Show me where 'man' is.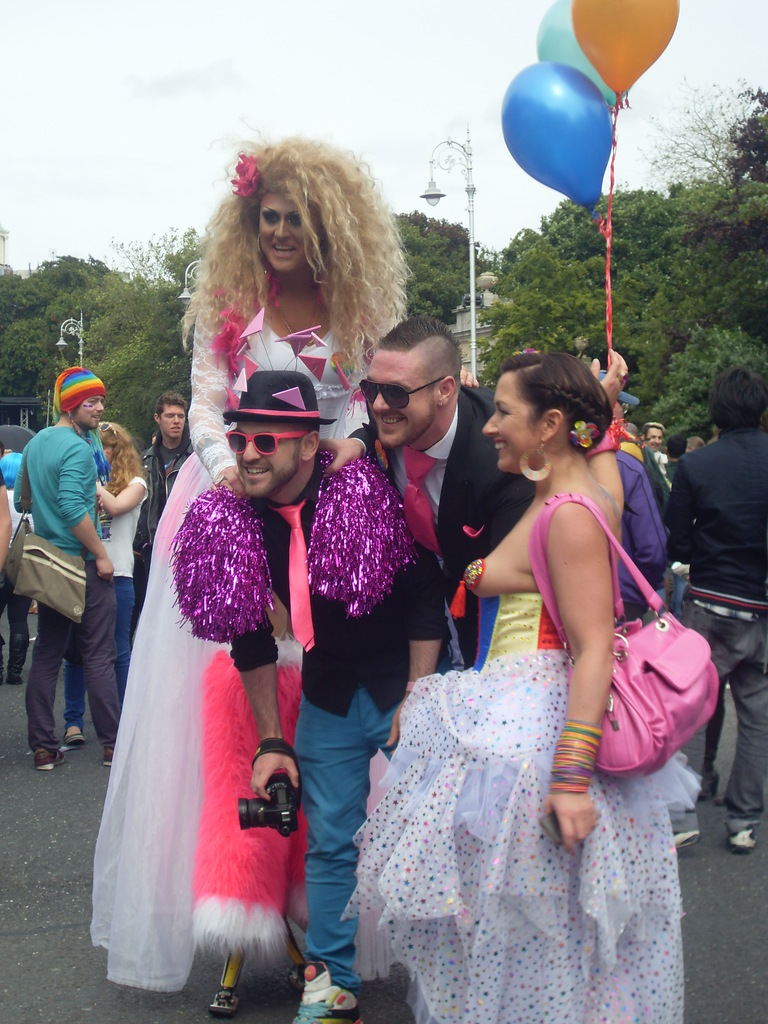
'man' is at (317,310,537,684).
